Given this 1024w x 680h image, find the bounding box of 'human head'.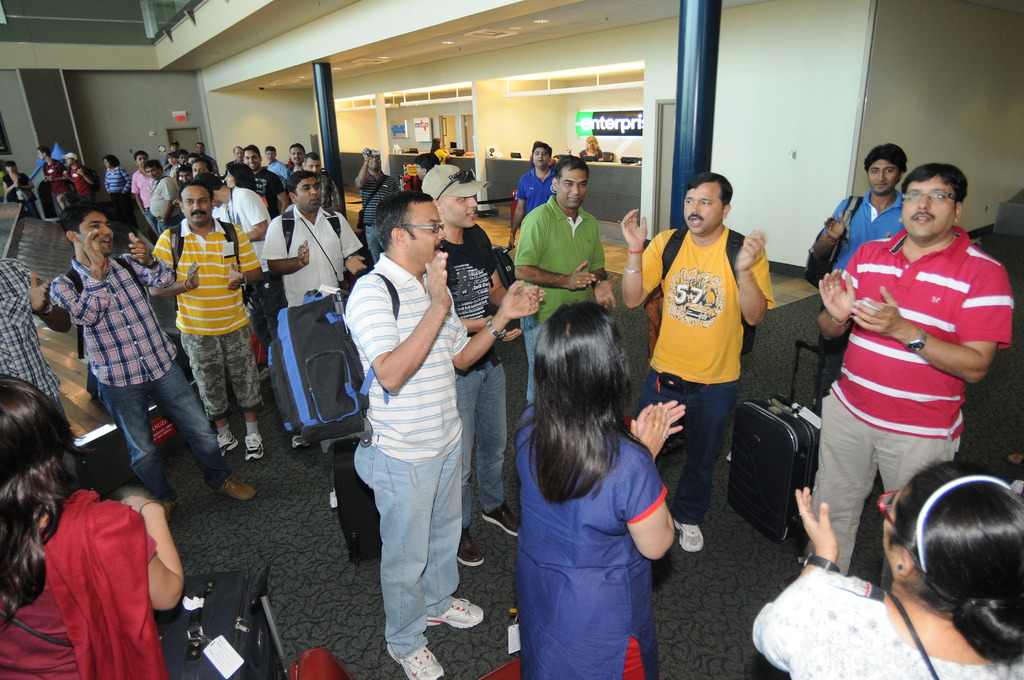
[175,148,188,162].
